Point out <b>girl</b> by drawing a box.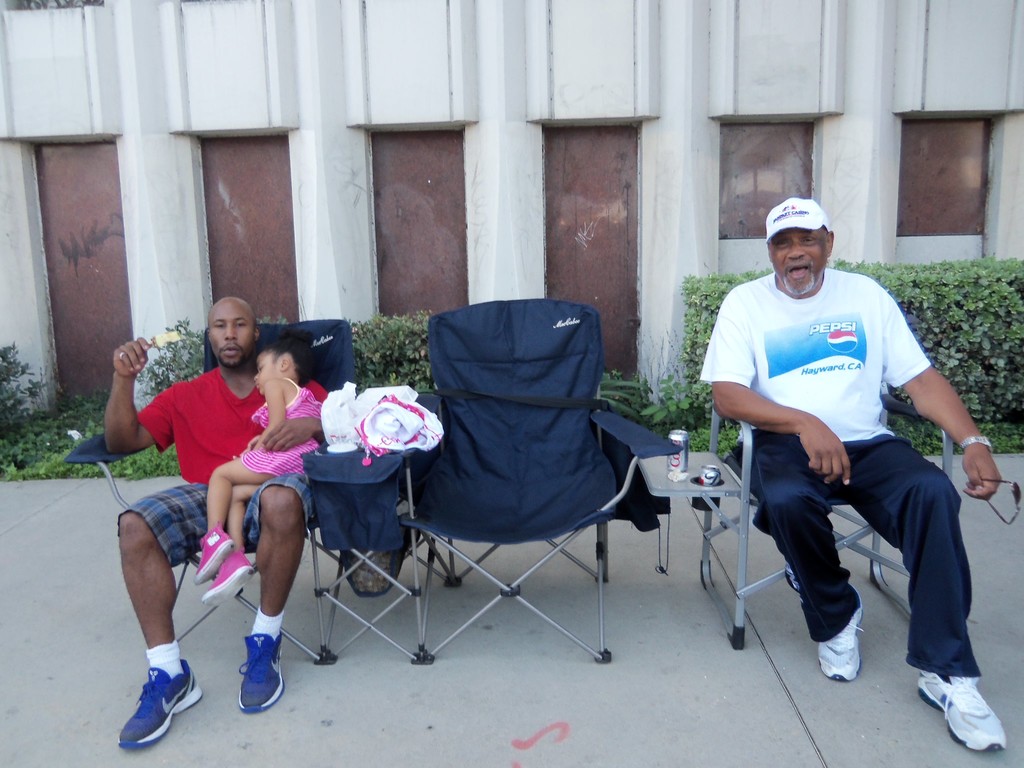
box=[189, 321, 329, 626].
